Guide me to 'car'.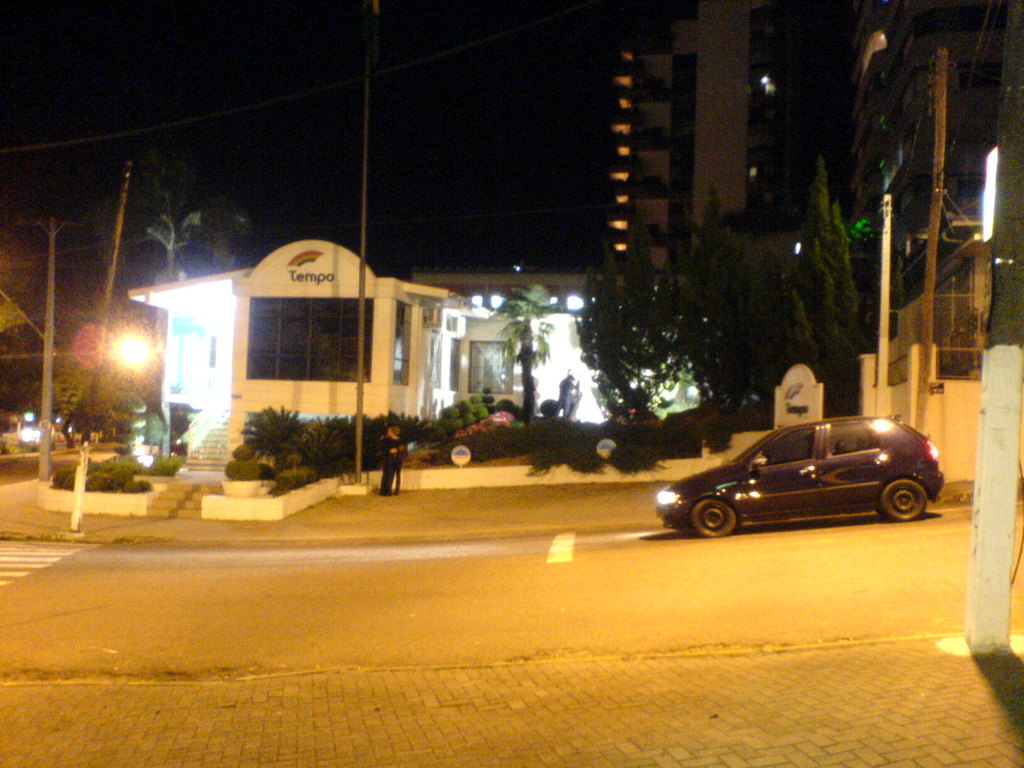
Guidance: bbox(172, 437, 188, 460).
